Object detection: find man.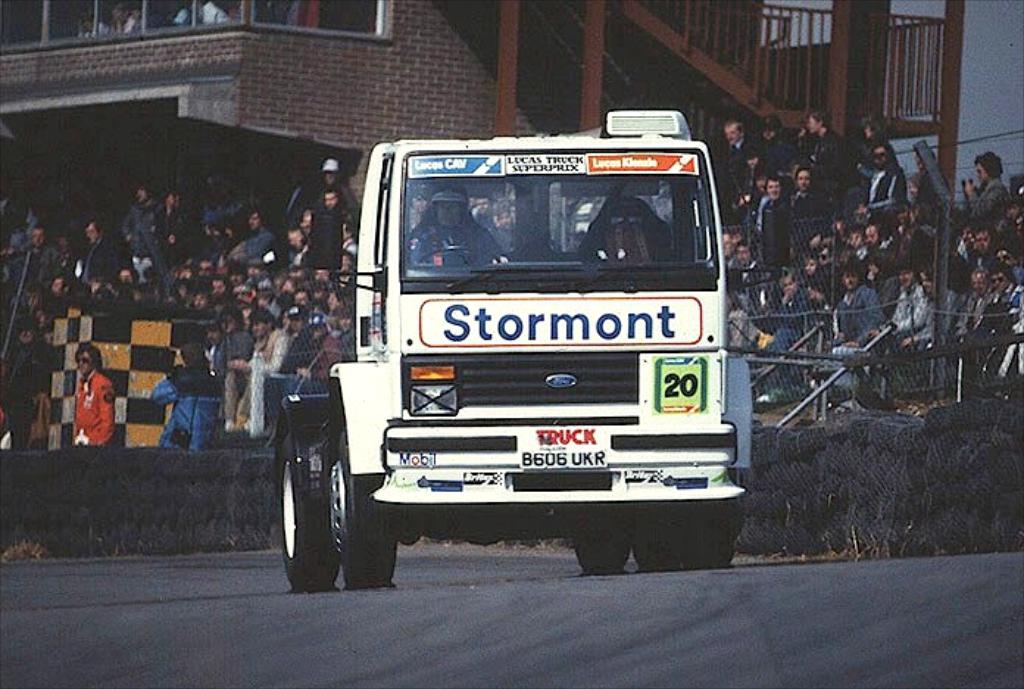
<region>986, 264, 1023, 371</region>.
